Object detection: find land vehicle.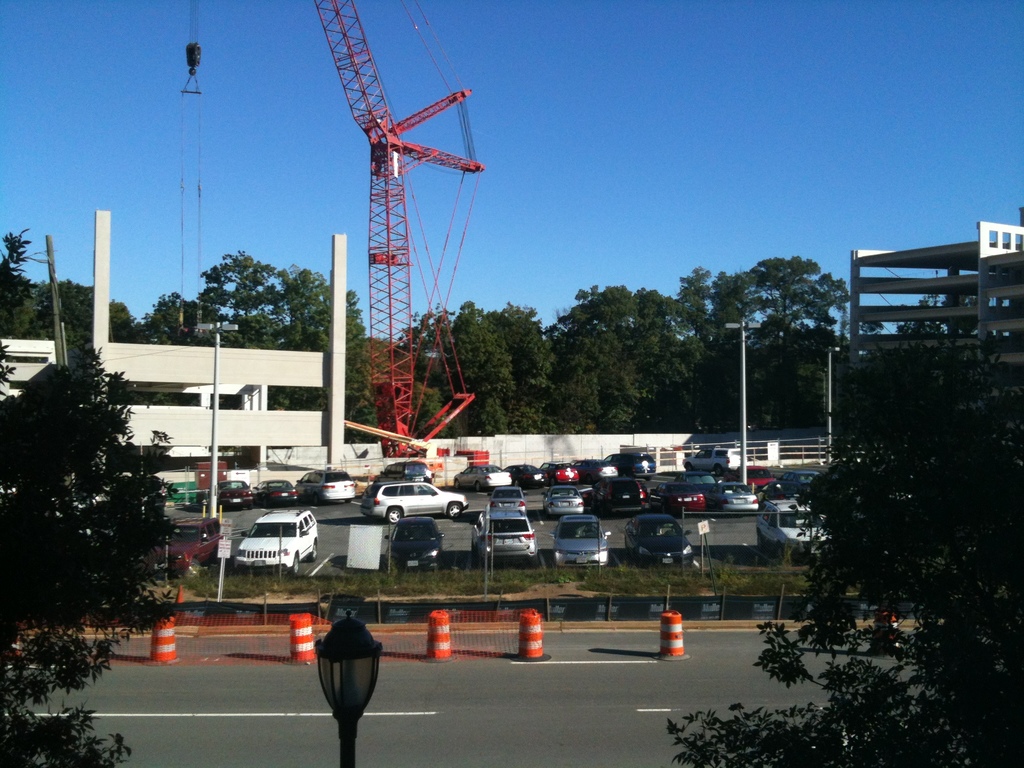
{"left": 217, "top": 477, "right": 252, "bottom": 509}.
